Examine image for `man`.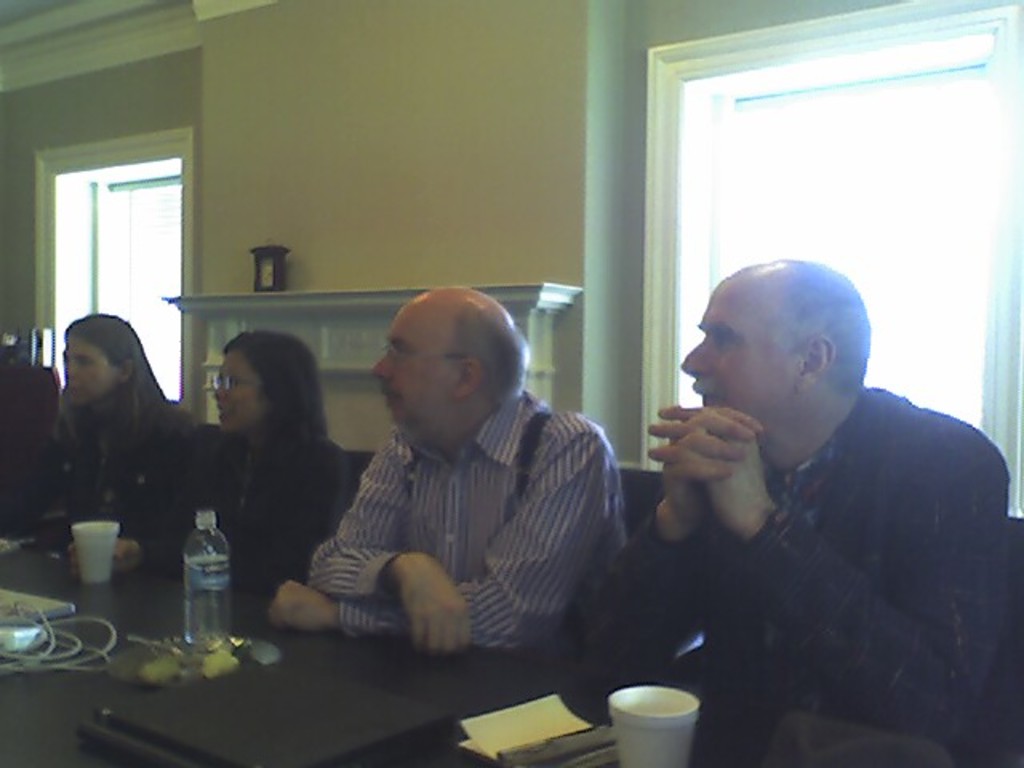
Examination result: x1=571 y1=245 x2=1008 y2=752.
